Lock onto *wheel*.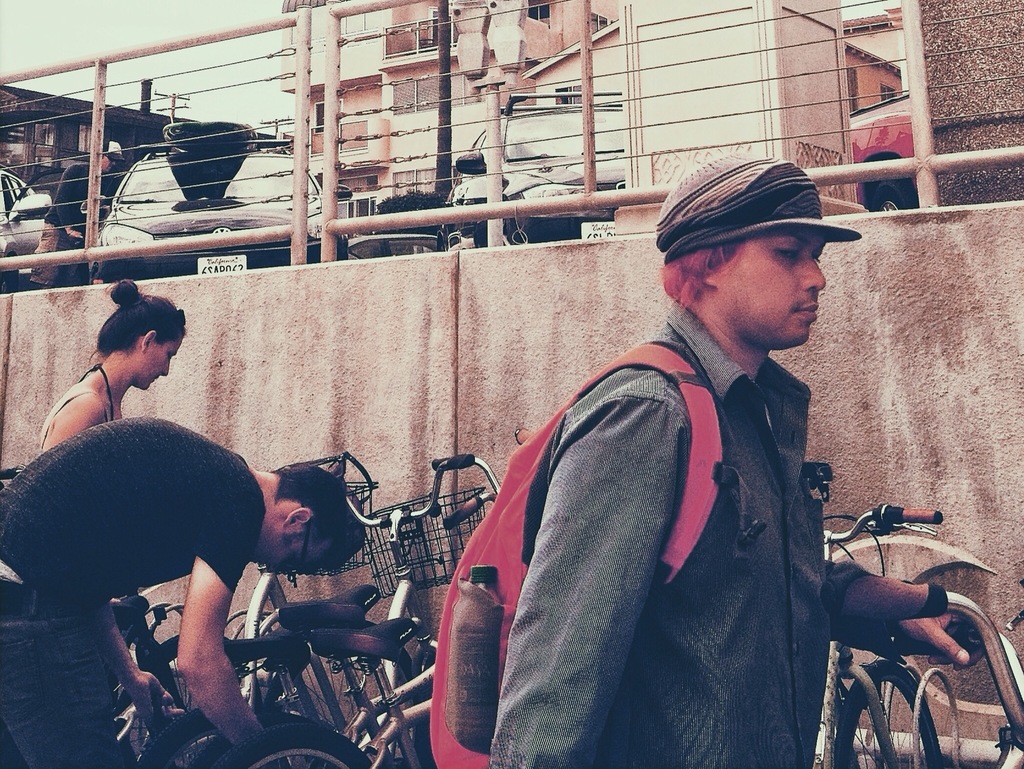
Locked: box(212, 725, 373, 768).
